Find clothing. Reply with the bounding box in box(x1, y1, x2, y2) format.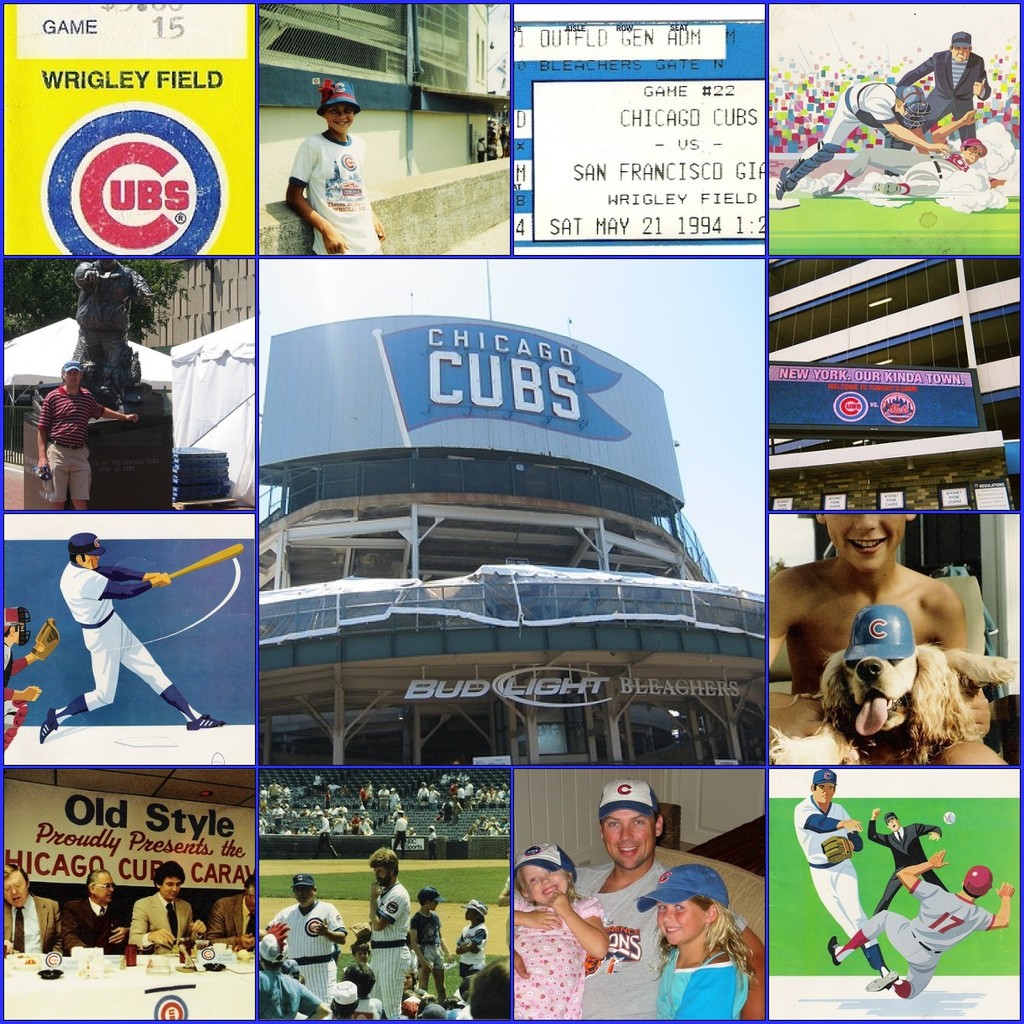
box(861, 818, 949, 917).
